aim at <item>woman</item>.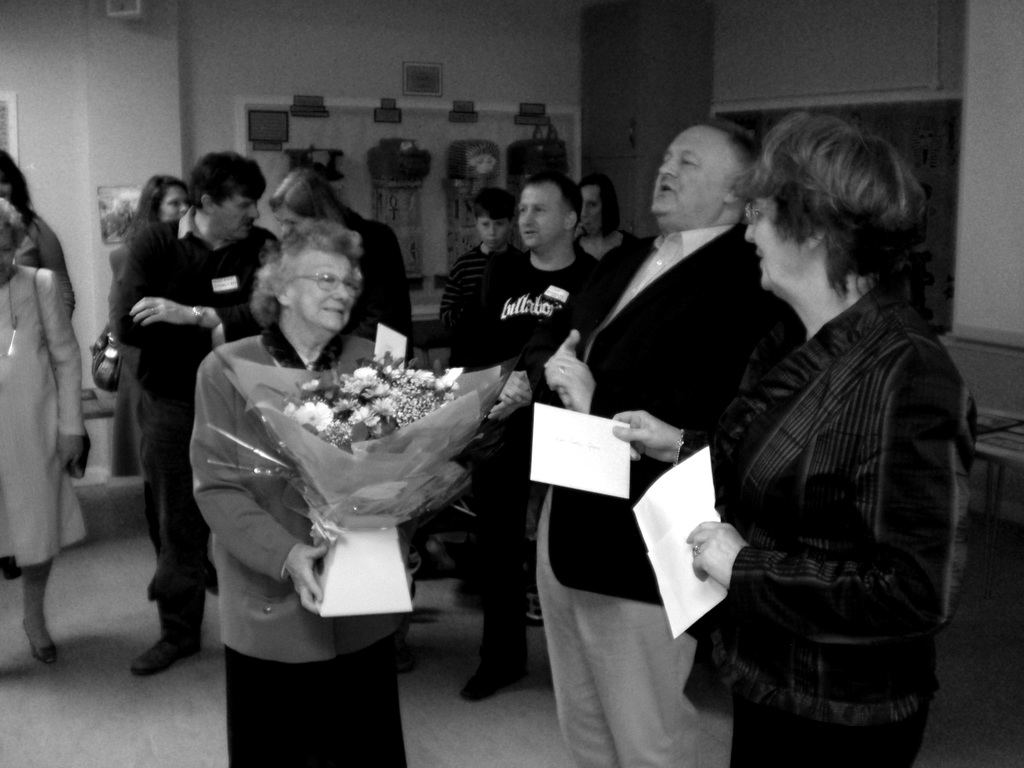
Aimed at Rect(183, 257, 498, 732).
